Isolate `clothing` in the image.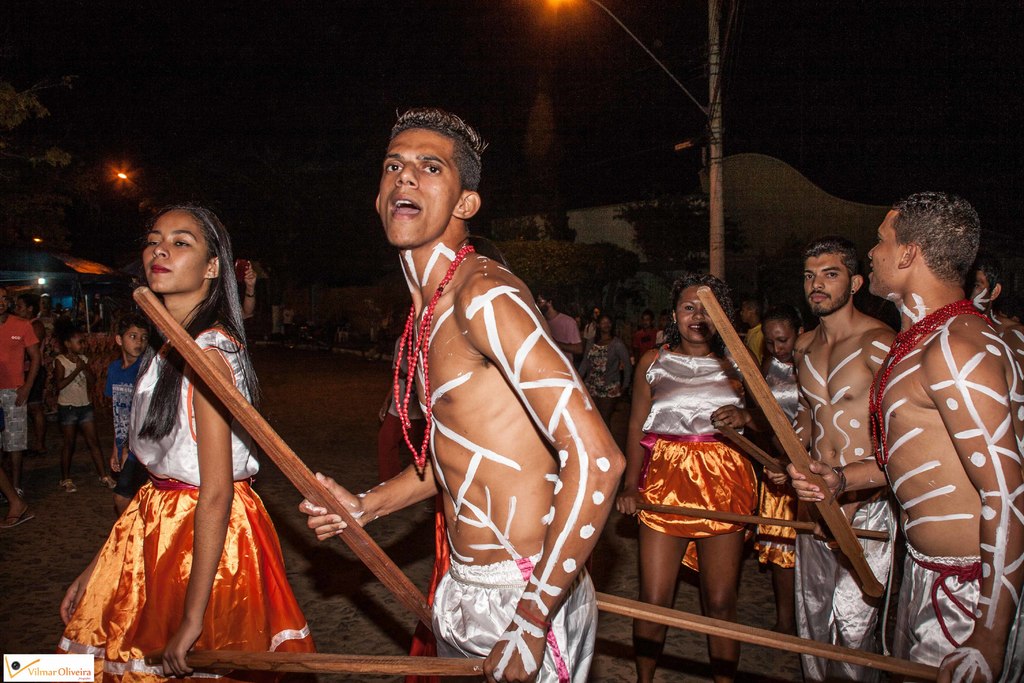
Isolated region: locate(794, 496, 900, 682).
